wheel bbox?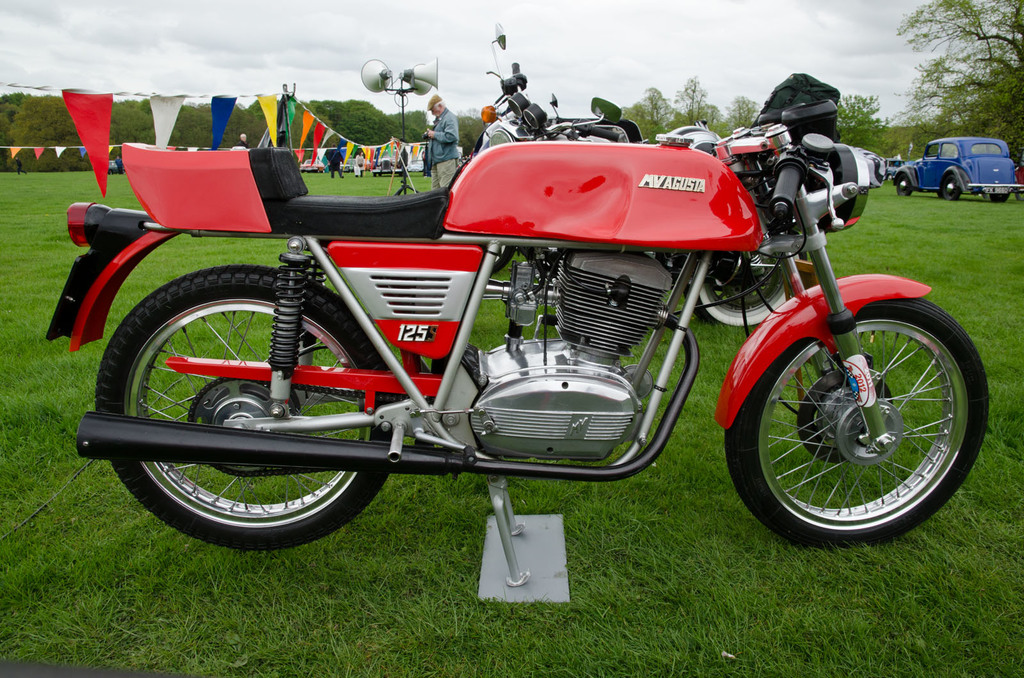
left=940, top=173, right=964, bottom=202
